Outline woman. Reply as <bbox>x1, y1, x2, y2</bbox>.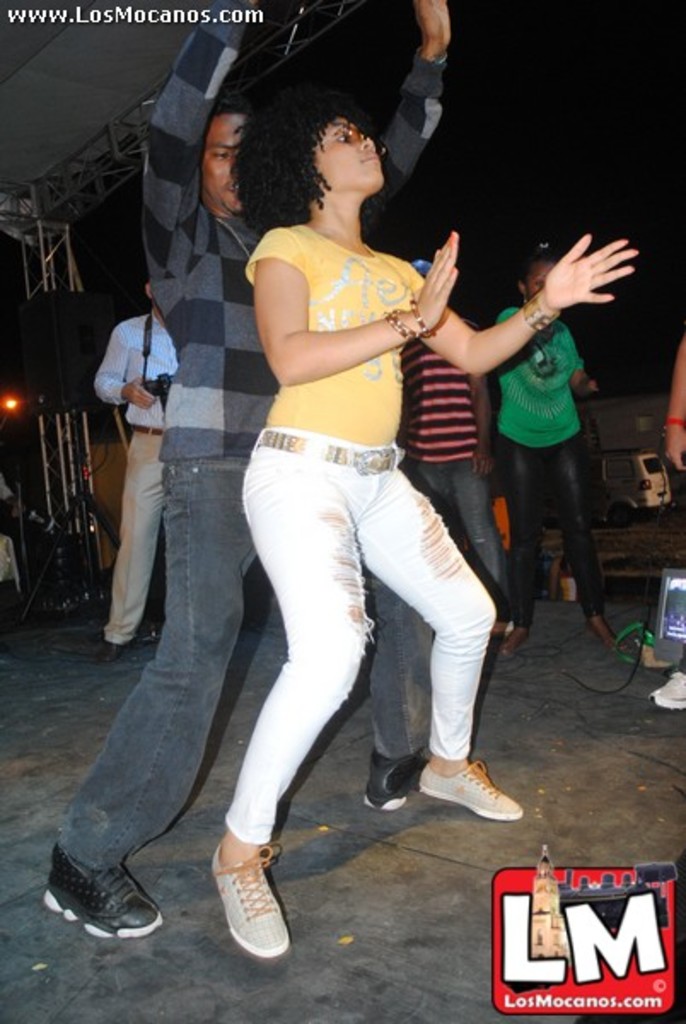
<bbox>497, 247, 614, 654</bbox>.
